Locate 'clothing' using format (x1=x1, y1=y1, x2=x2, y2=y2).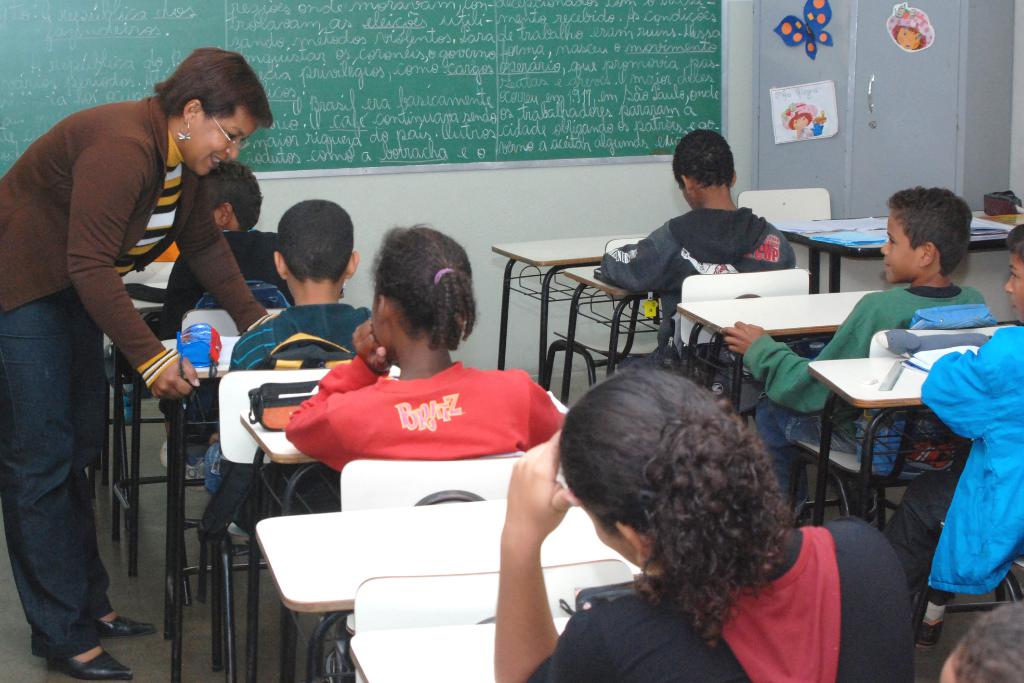
(x1=597, y1=209, x2=793, y2=366).
